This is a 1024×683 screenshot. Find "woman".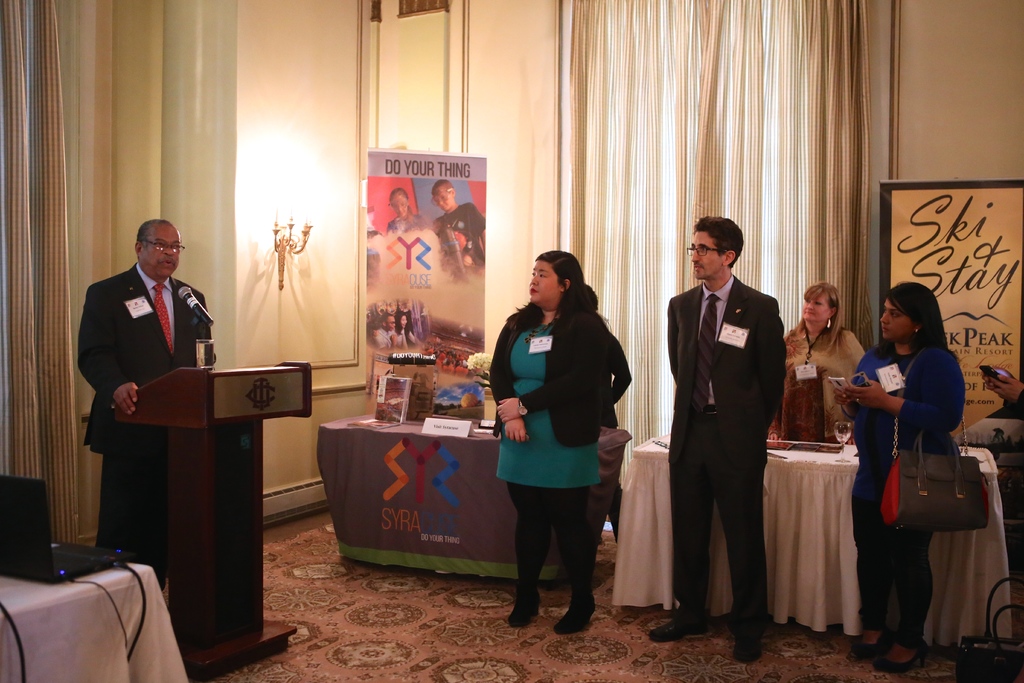
Bounding box: 763, 280, 867, 448.
